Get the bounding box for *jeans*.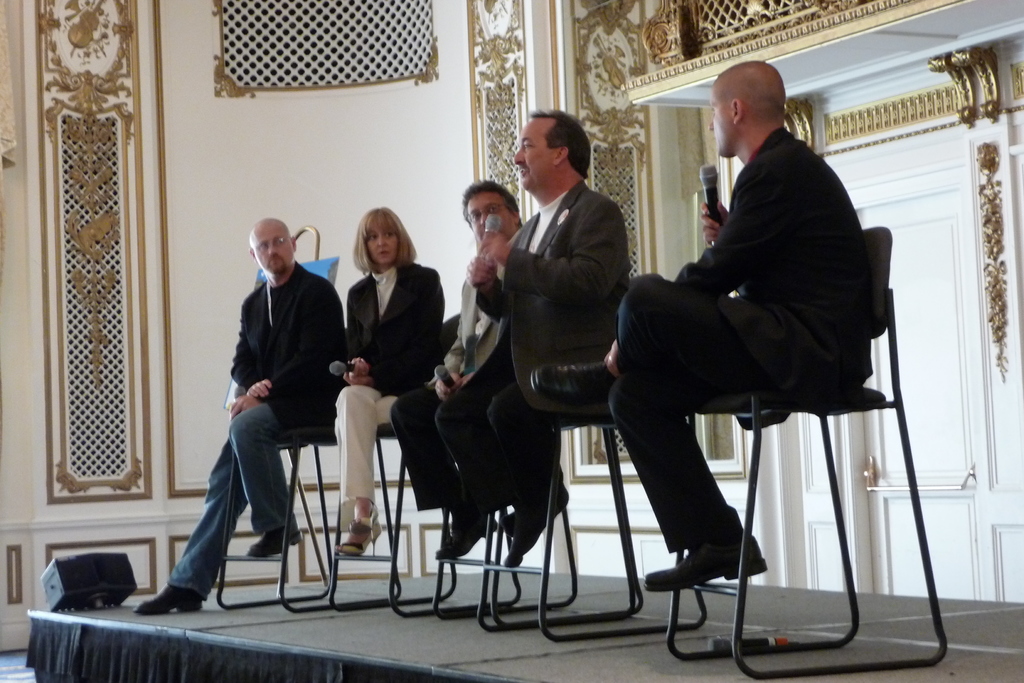
bbox=(324, 379, 401, 515).
